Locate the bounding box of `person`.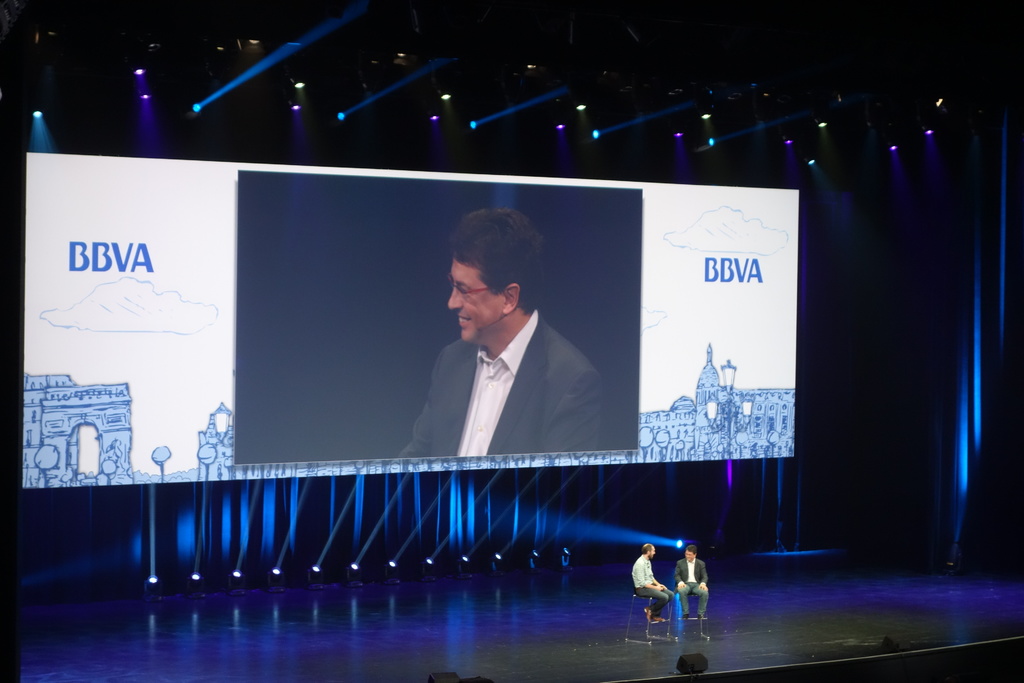
Bounding box: box=[399, 210, 593, 513].
